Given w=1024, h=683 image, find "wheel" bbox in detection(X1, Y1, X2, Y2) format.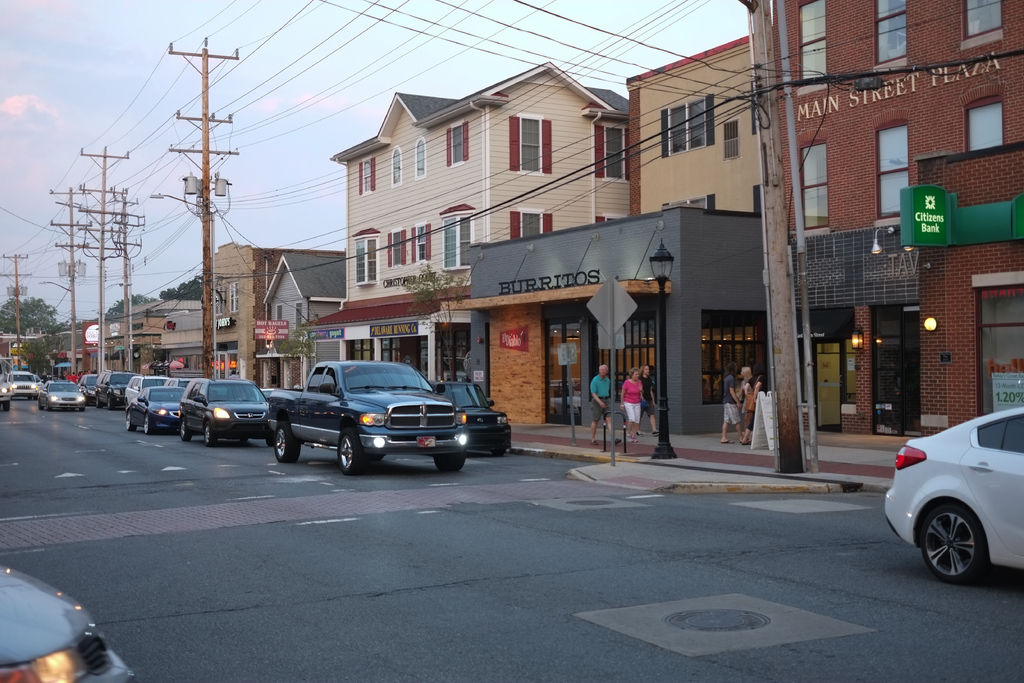
detection(125, 408, 138, 433).
